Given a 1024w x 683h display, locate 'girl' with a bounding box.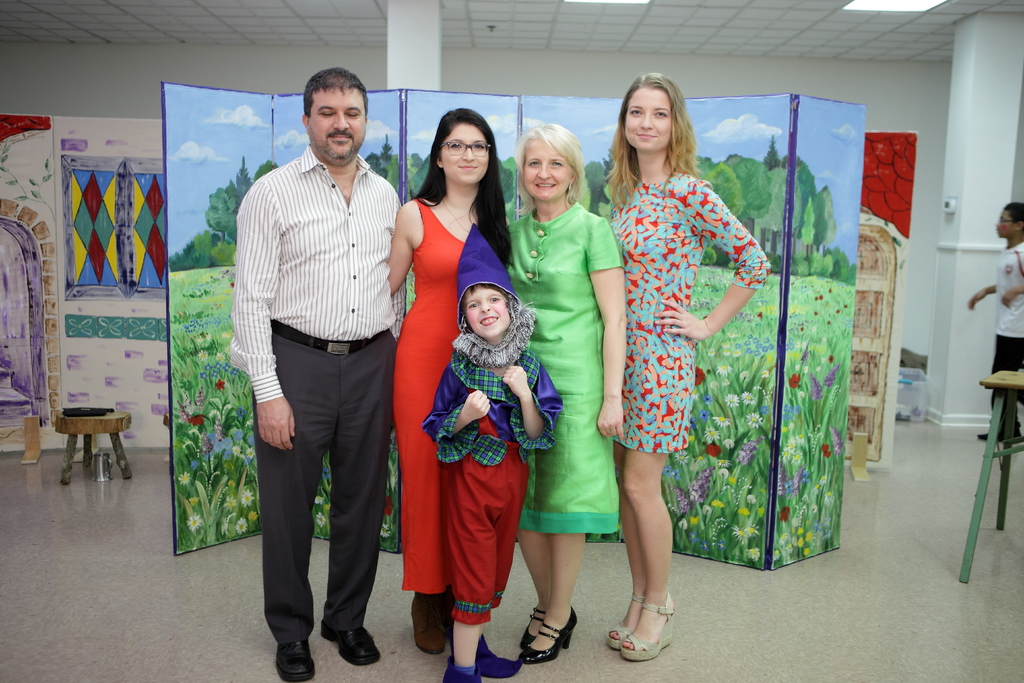
Located: box=[388, 107, 511, 655].
